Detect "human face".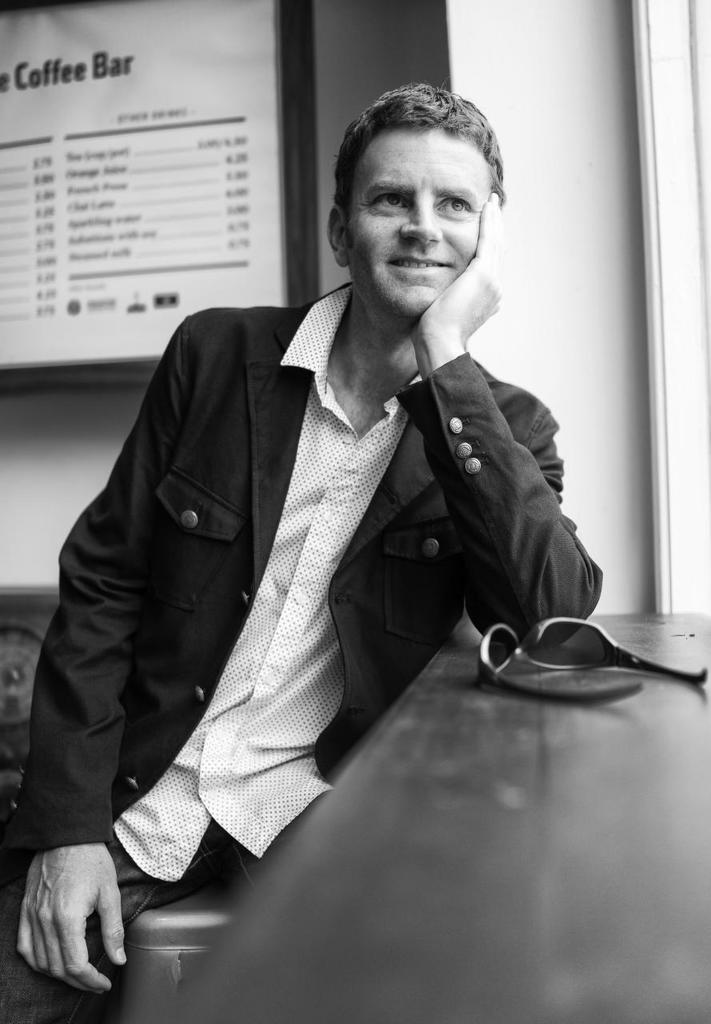
Detected at x1=350 y1=126 x2=493 y2=318.
